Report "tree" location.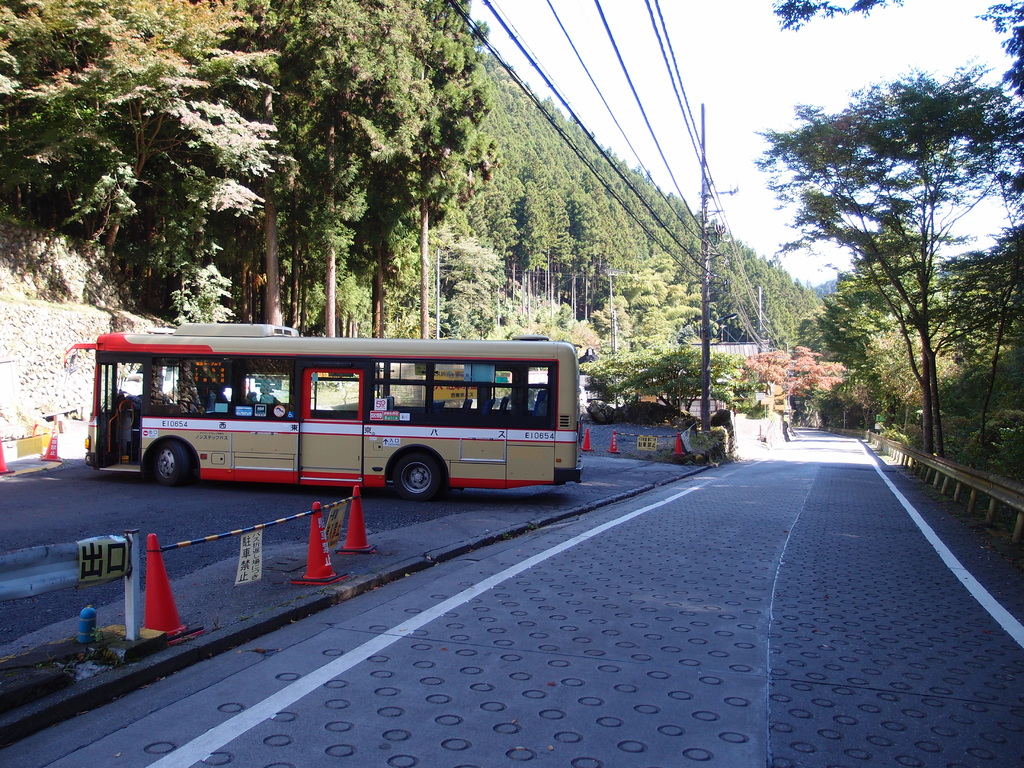
Report: <bbox>244, 0, 471, 323</bbox>.
